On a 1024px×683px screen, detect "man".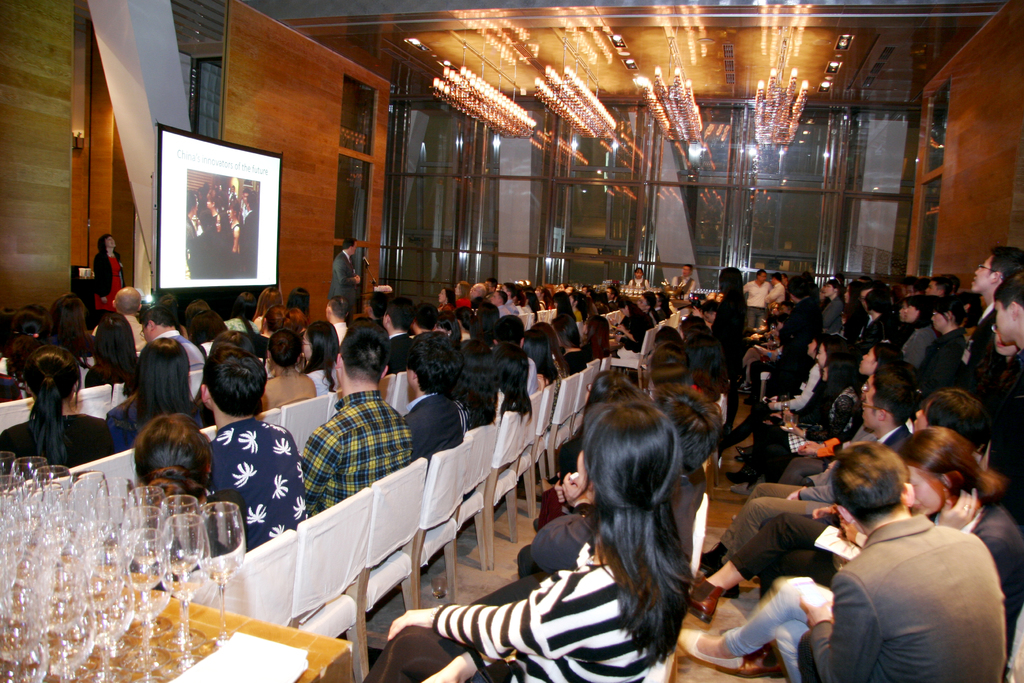
{"left": 237, "top": 188, "right": 248, "bottom": 218}.
